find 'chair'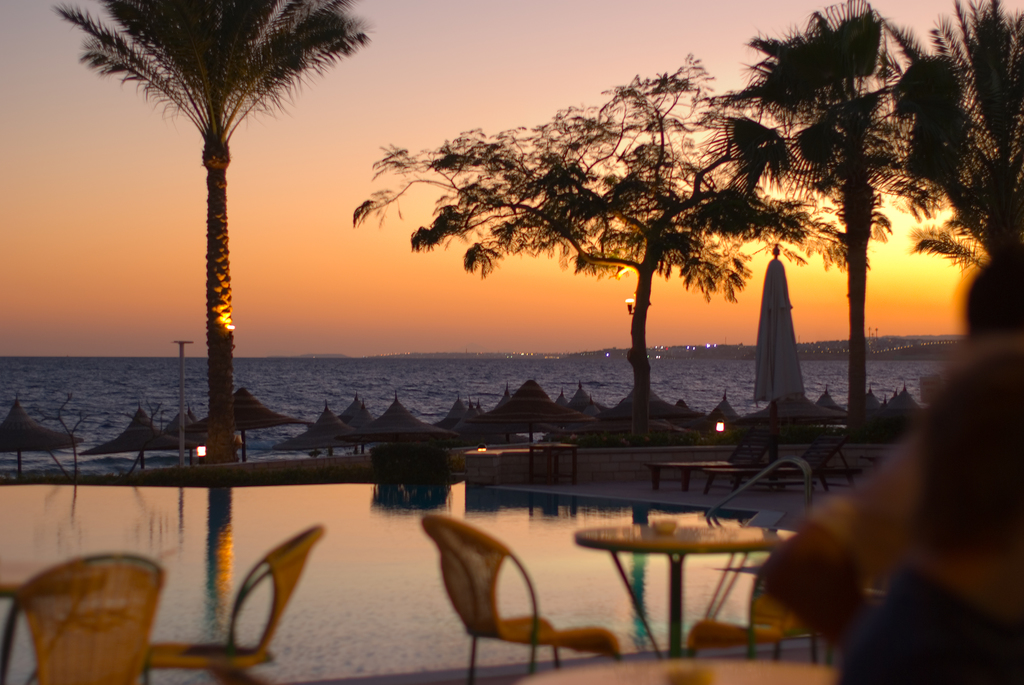
crop(136, 517, 325, 684)
